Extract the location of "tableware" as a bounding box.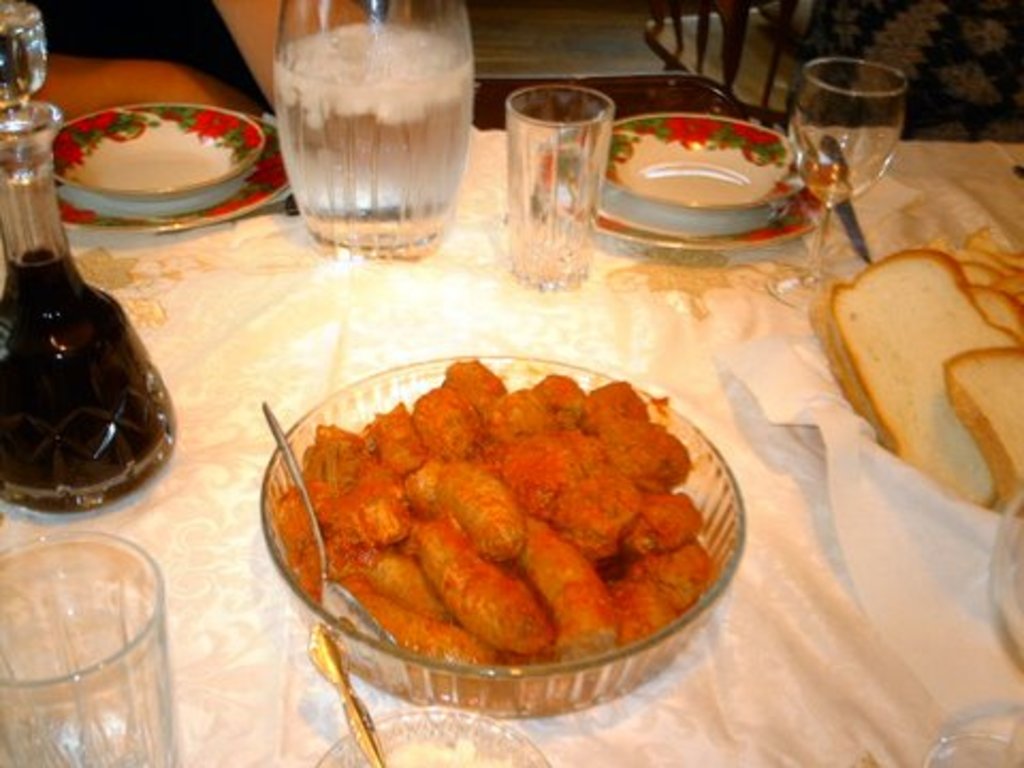
select_region(32, 96, 286, 226).
